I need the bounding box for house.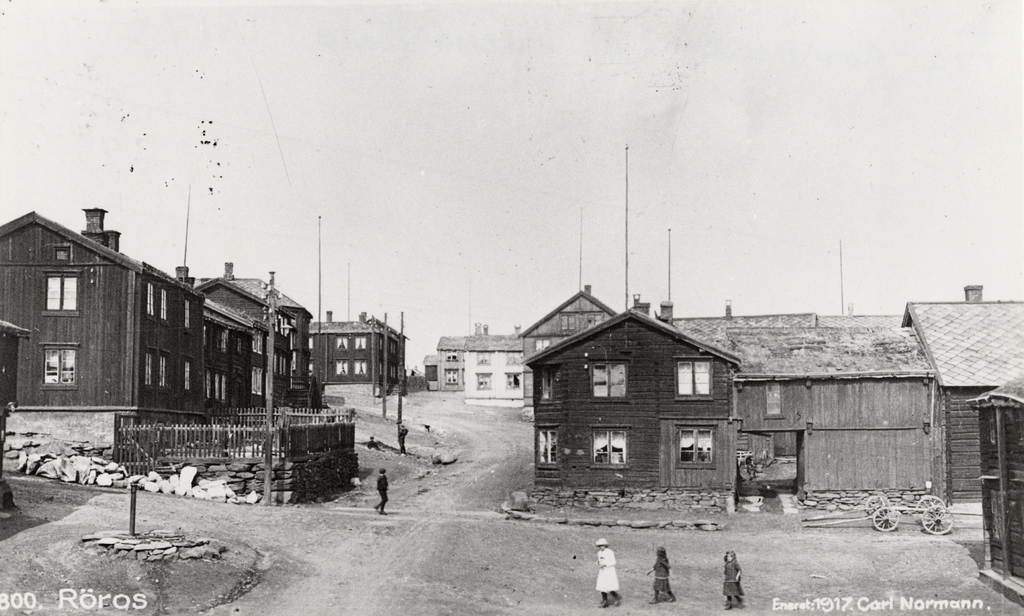
Here it is: l=303, t=312, r=410, b=393.
